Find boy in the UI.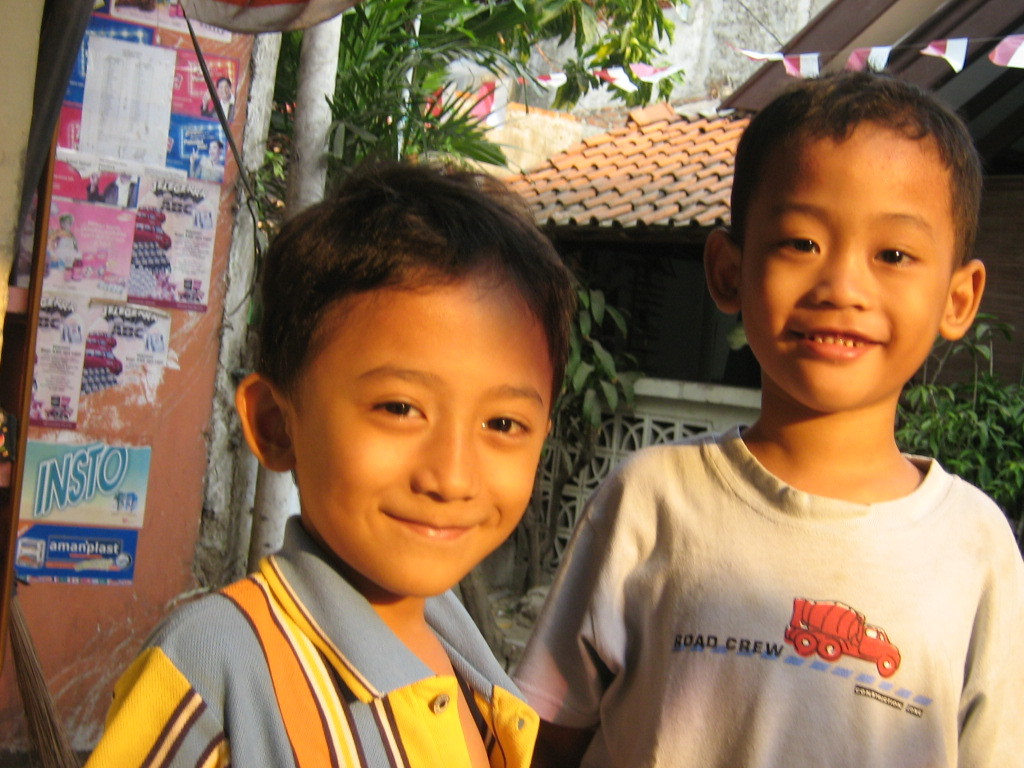
UI element at left=512, top=63, right=1023, bottom=767.
